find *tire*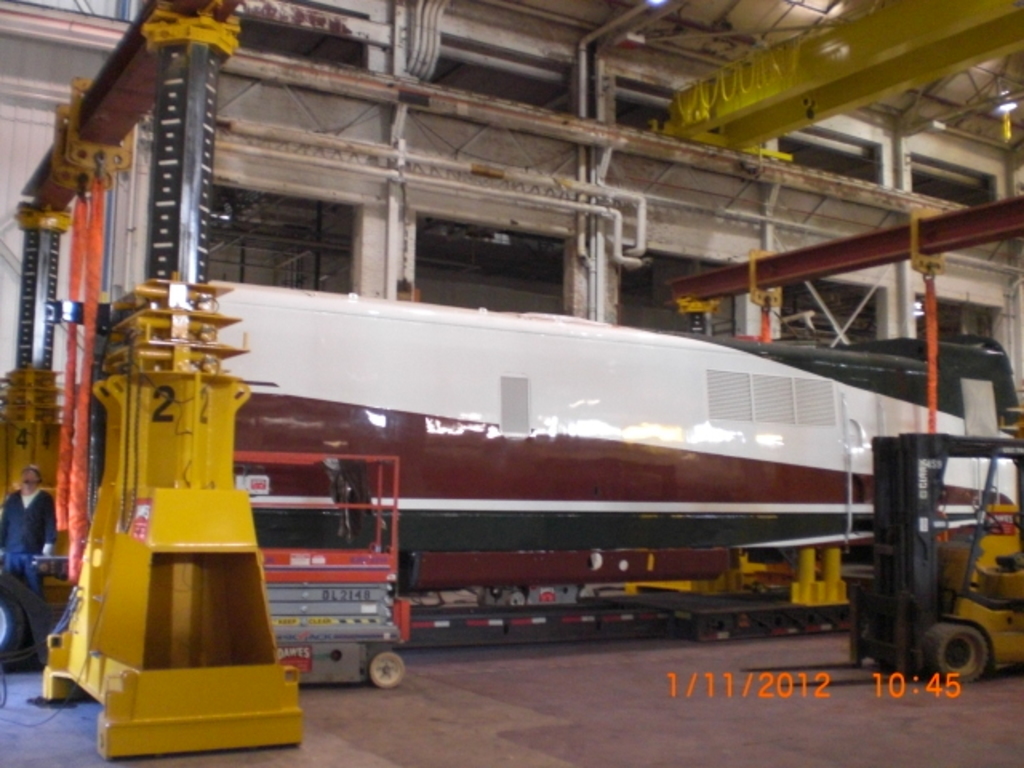
{"x1": 922, "y1": 622, "x2": 986, "y2": 678}
